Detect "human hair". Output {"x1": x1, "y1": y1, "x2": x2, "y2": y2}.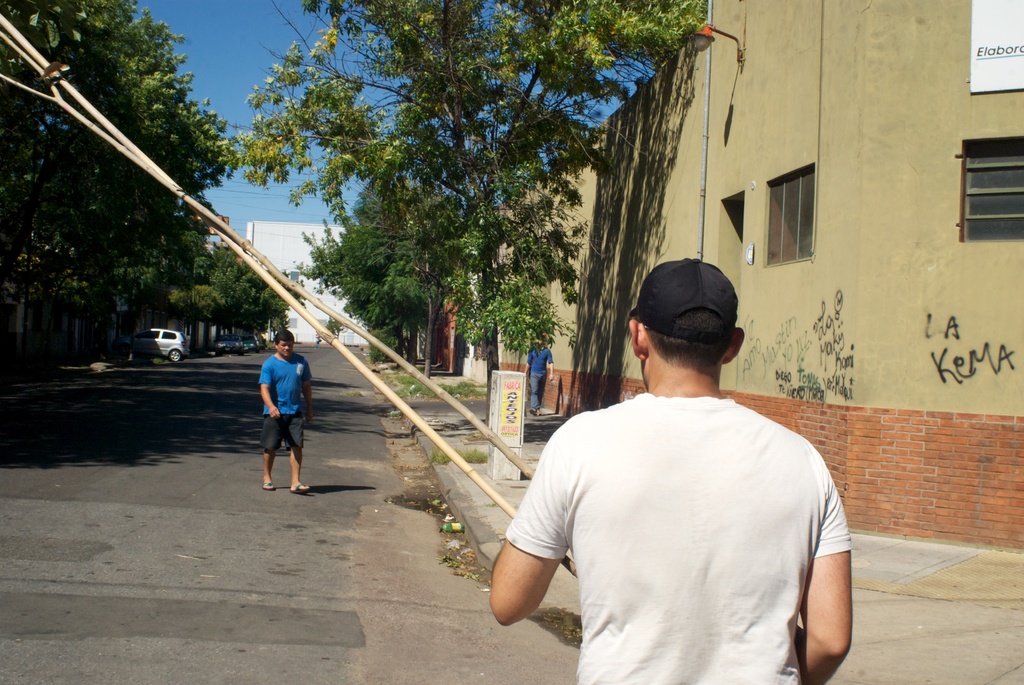
{"x1": 271, "y1": 326, "x2": 300, "y2": 352}.
